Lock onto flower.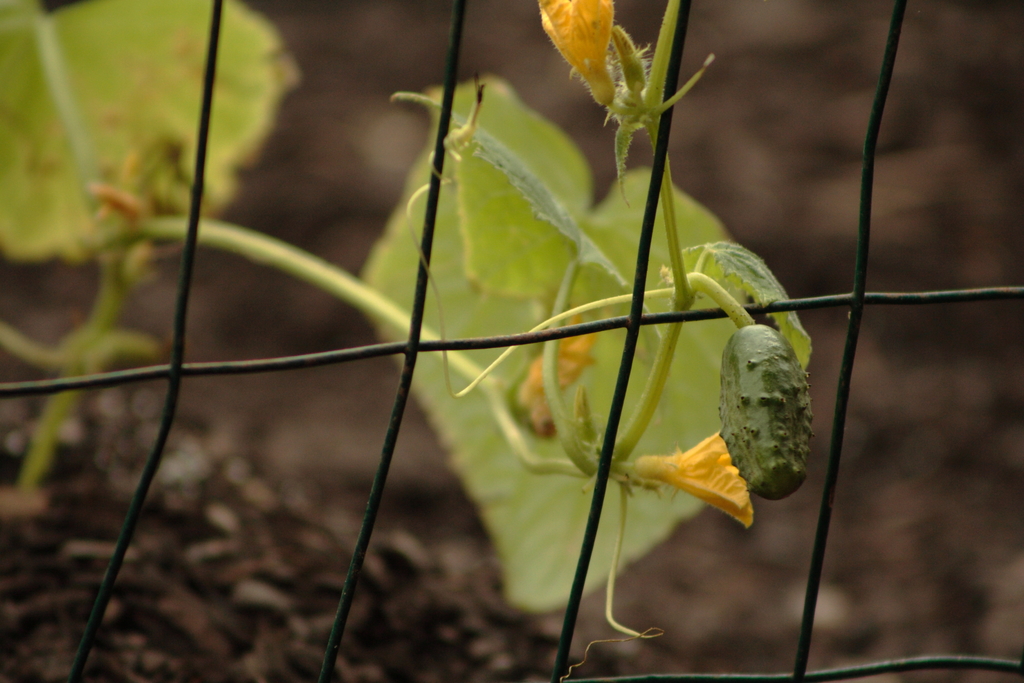
Locked: crop(516, 316, 593, 436).
